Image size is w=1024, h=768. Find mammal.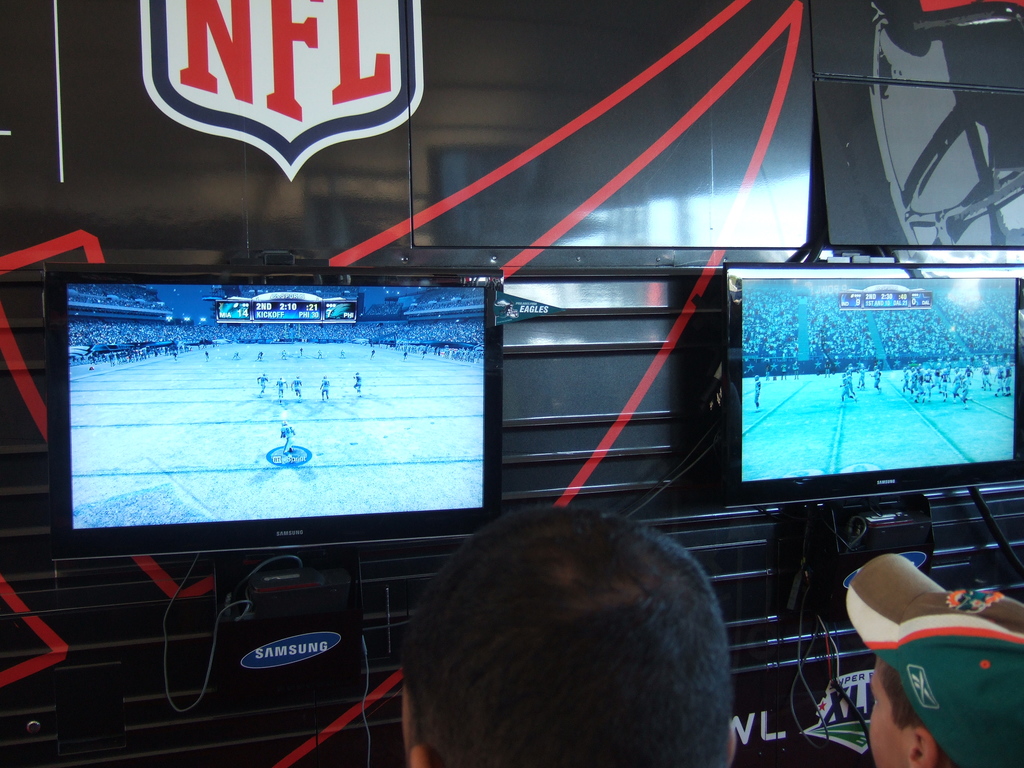
detection(374, 506, 760, 767).
